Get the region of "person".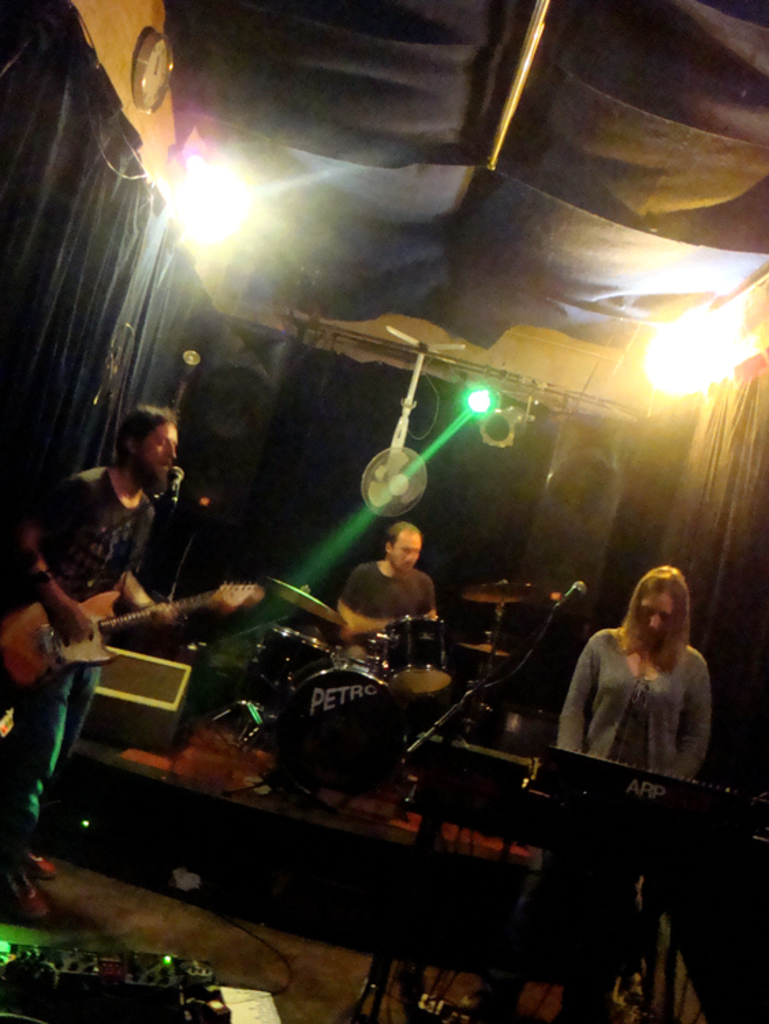
left=359, top=526, right=443, bottom=655.
